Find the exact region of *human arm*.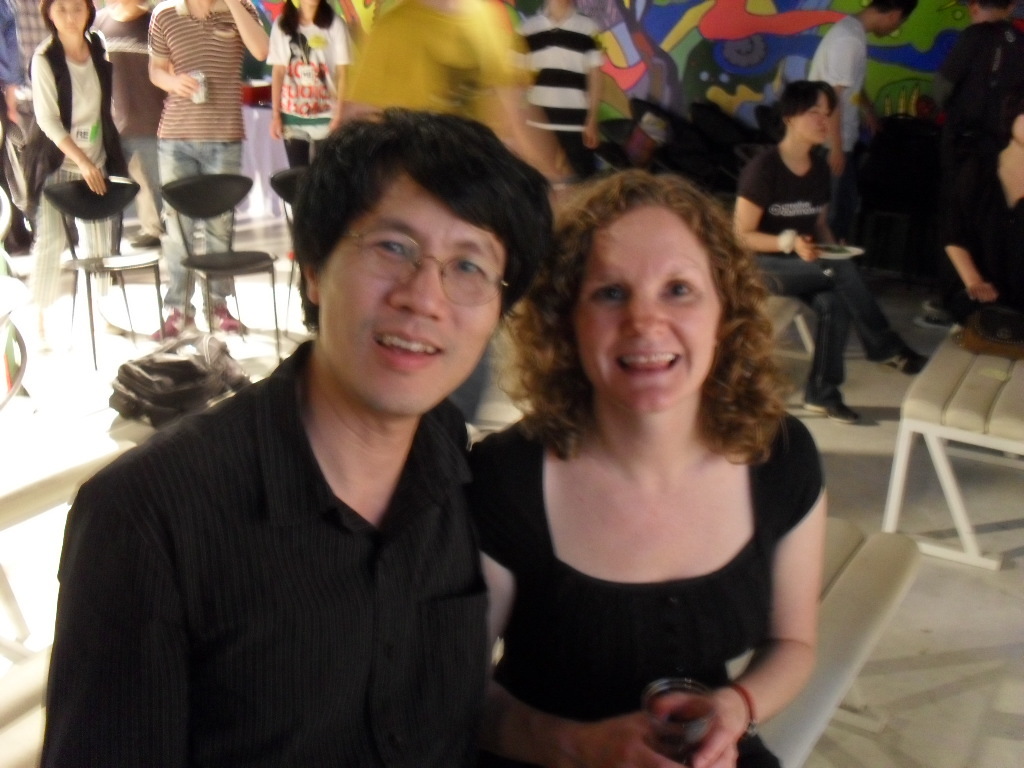
Exact region: <box>732,437,831,763</box>.
